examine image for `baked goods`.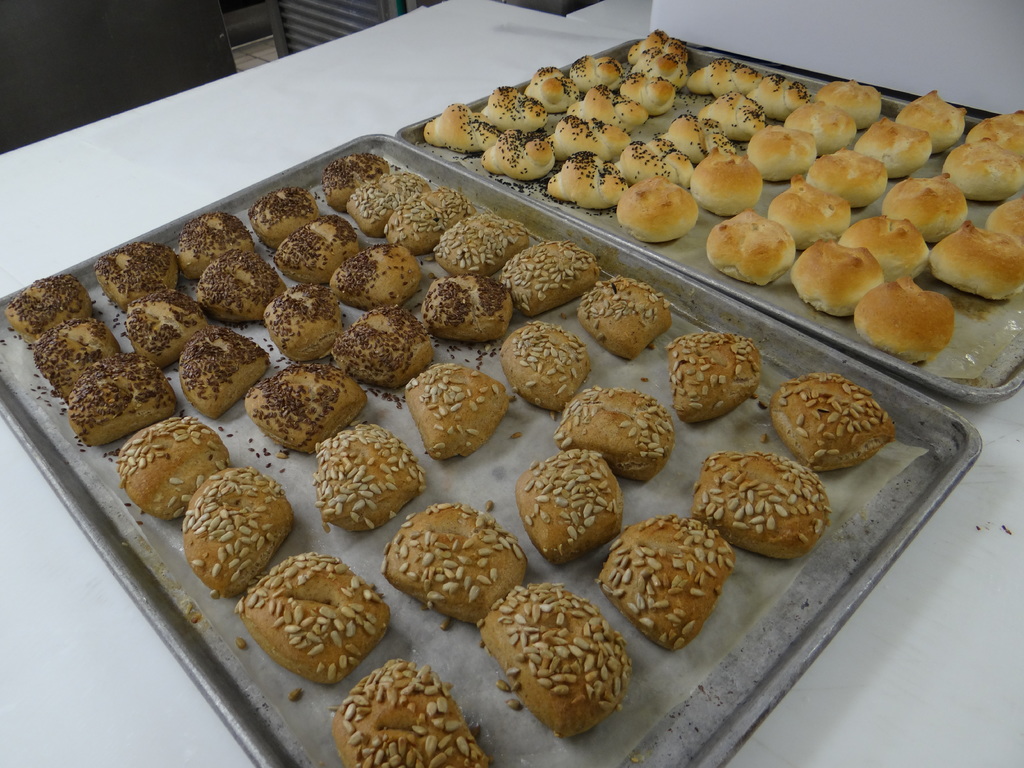
Examination result: <region>688, 150, 764, 218</region>.
